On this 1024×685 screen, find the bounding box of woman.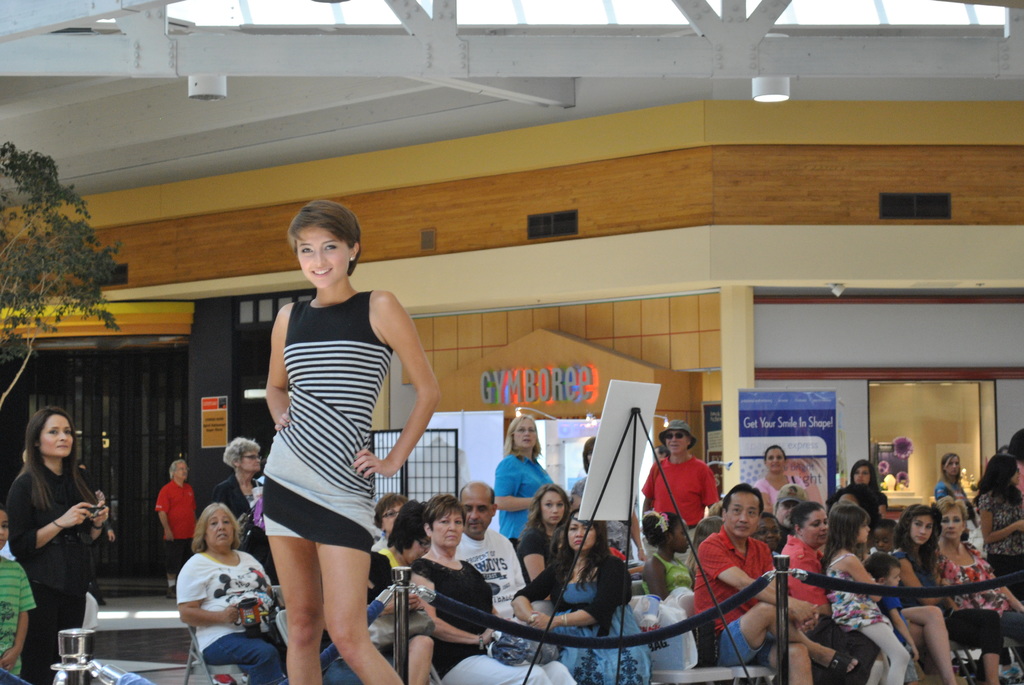
Bounding box: left=509, top=502, right=655, bottom=684.
